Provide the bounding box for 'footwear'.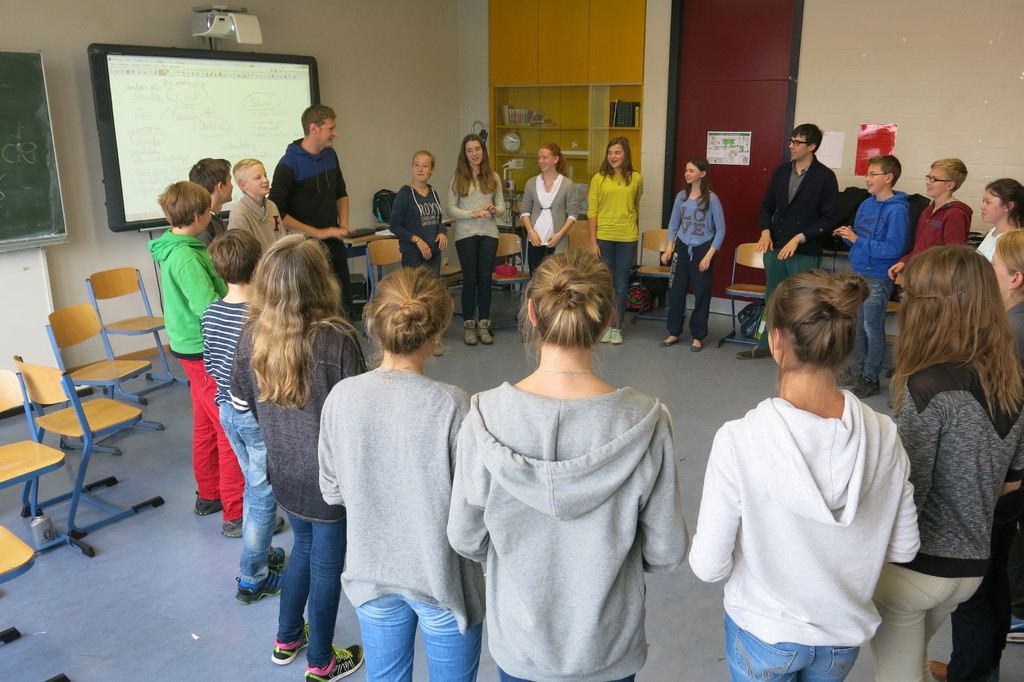
(left=660, top=336, right=678, bottom=348).
